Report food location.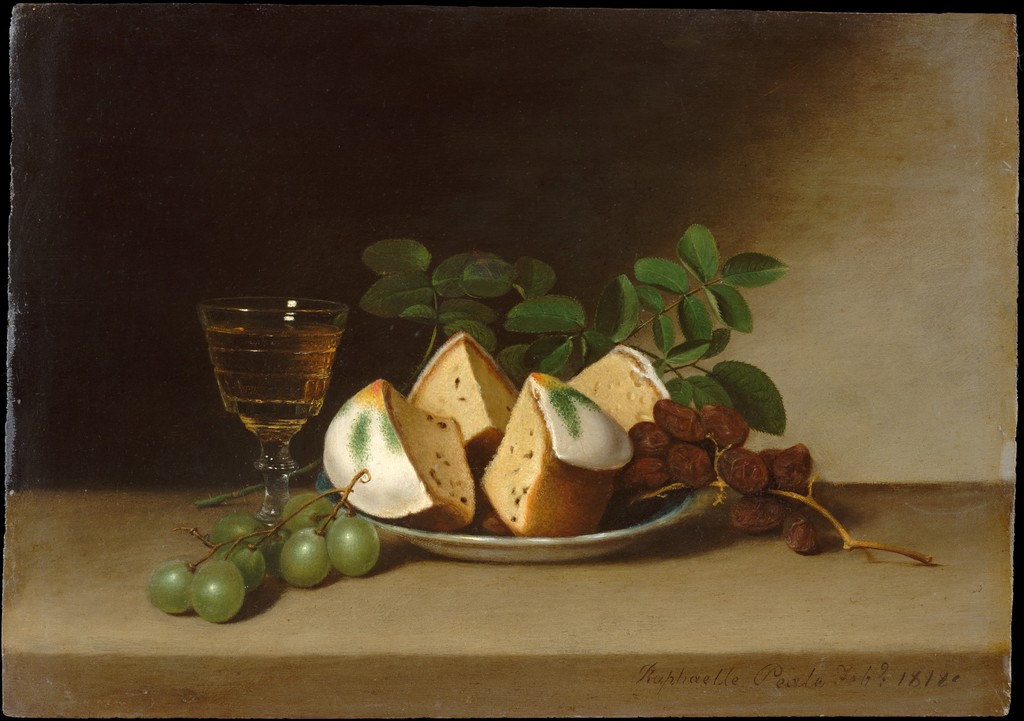
Report: 486, 362, 639, 541.
